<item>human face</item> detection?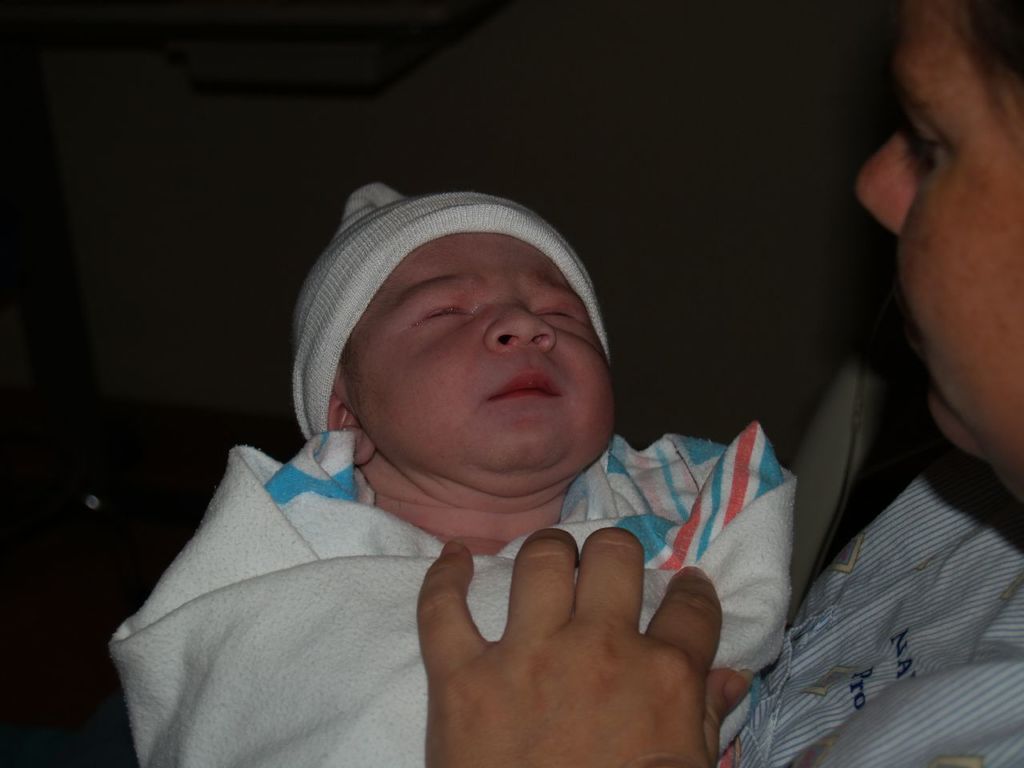
bbox(844, 0, 1023, 510)
